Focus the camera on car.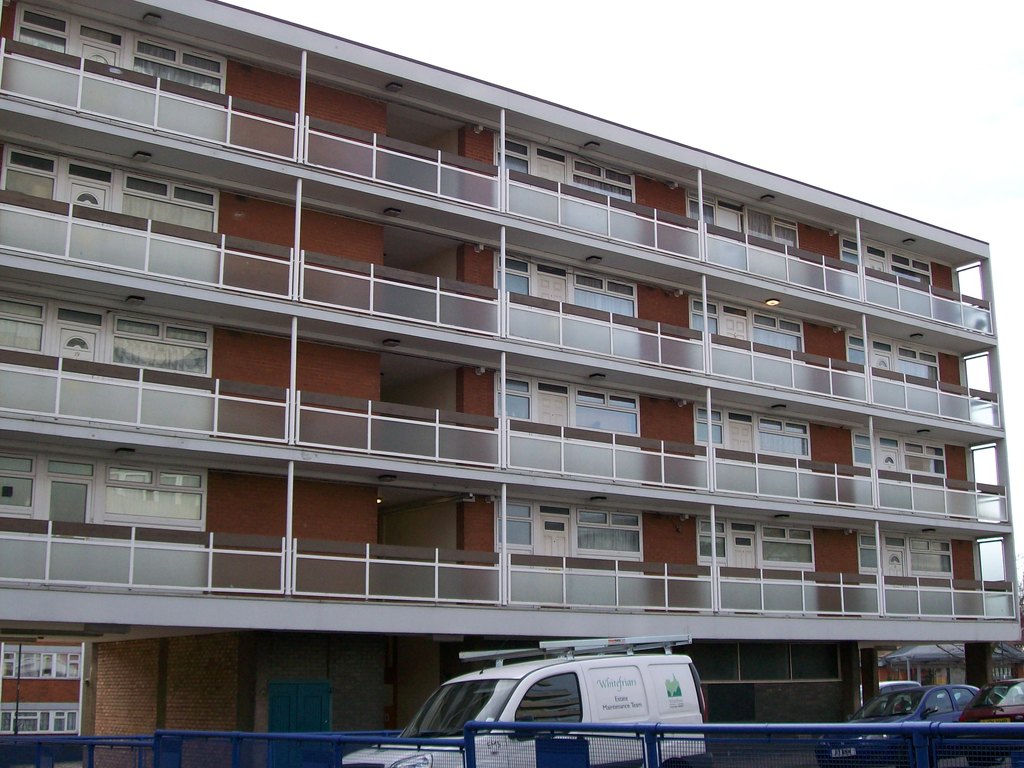
Focus region: 818/687/980/767.
